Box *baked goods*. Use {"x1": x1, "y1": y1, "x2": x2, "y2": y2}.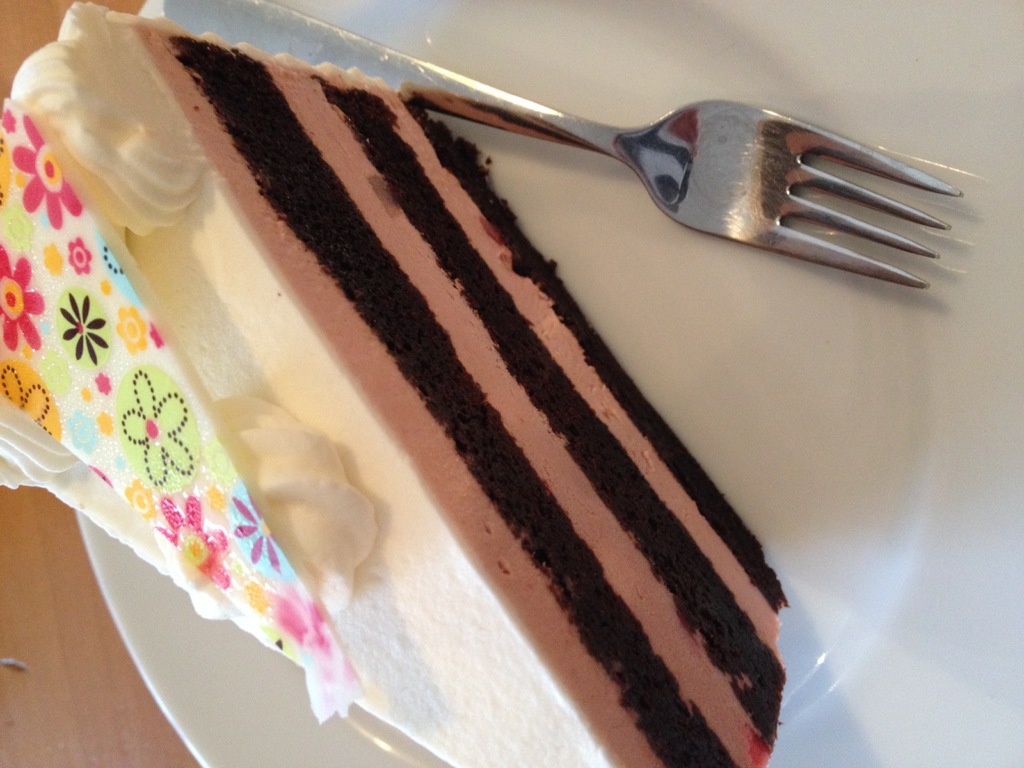
{"x1": 70, "y1": 3, "x2": 907, "y2": 767}.
